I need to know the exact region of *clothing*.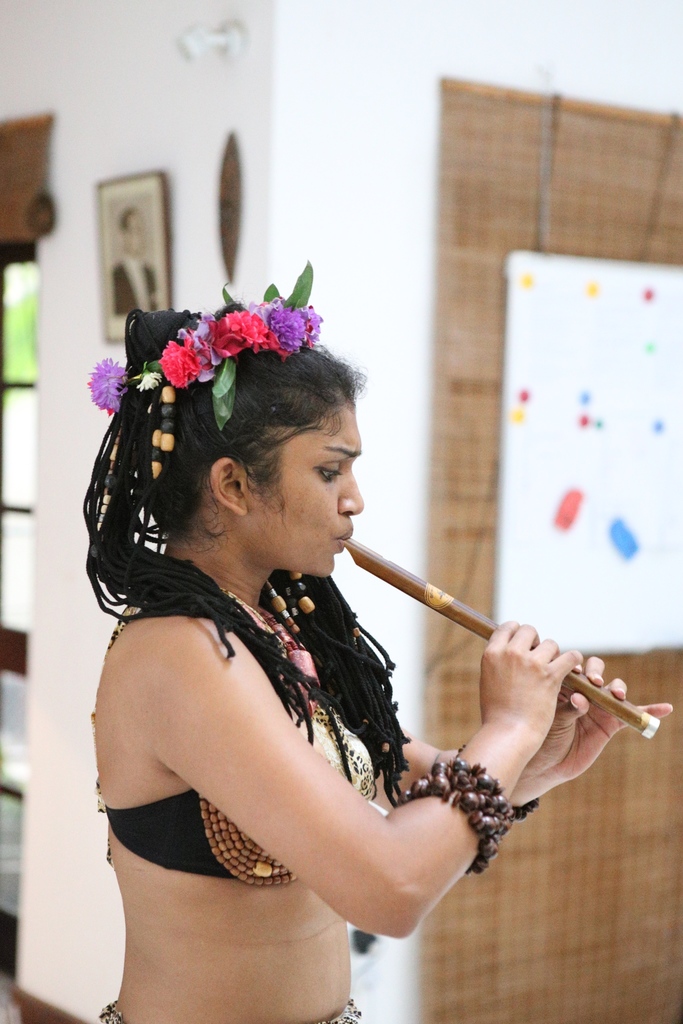
Region: (left=85, top=770, right=424, bottom=888).
